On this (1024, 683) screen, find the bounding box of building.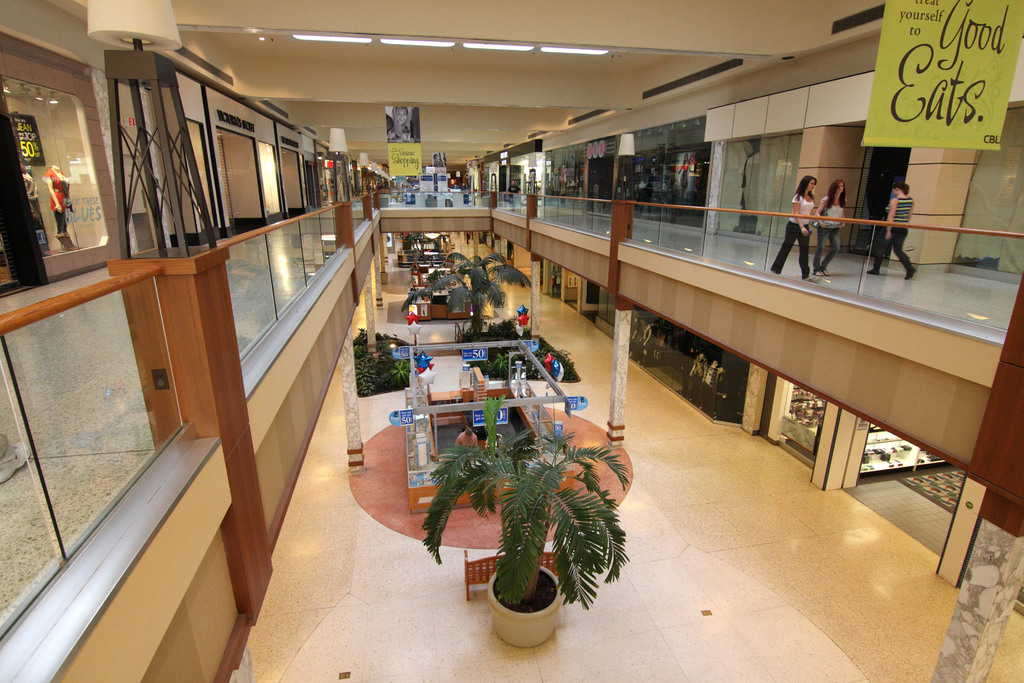
Bounding box: BBox(0, 0, 1023, 682).
